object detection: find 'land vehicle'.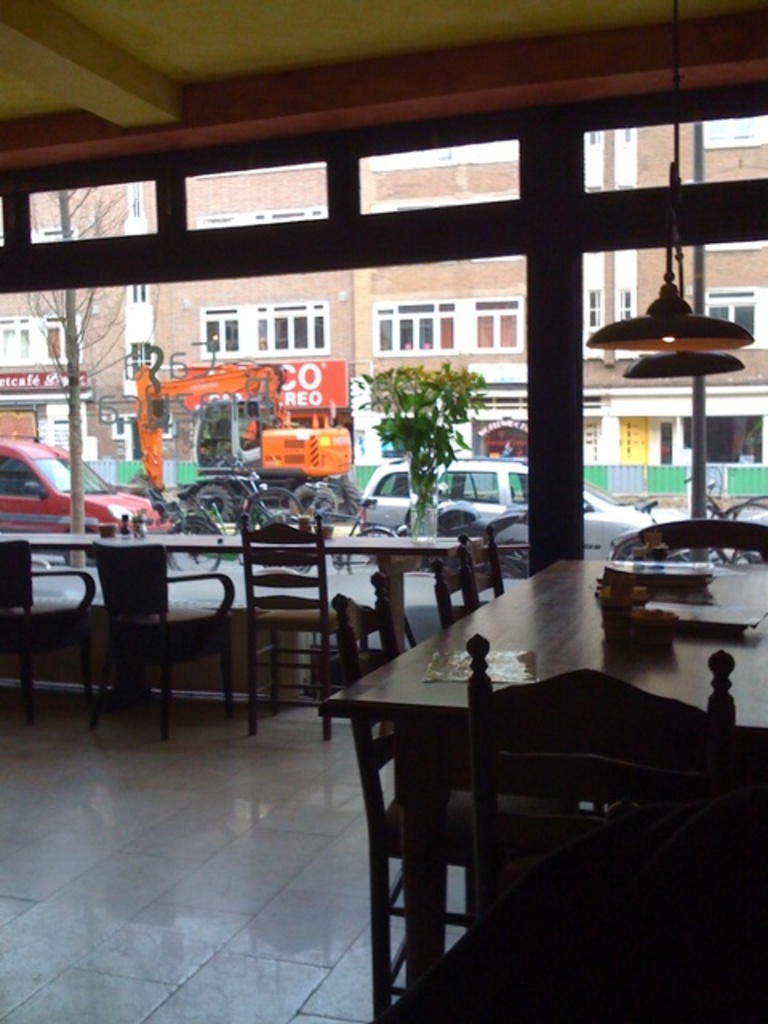
x1=362 y1=451 x2=699 y2=563.
